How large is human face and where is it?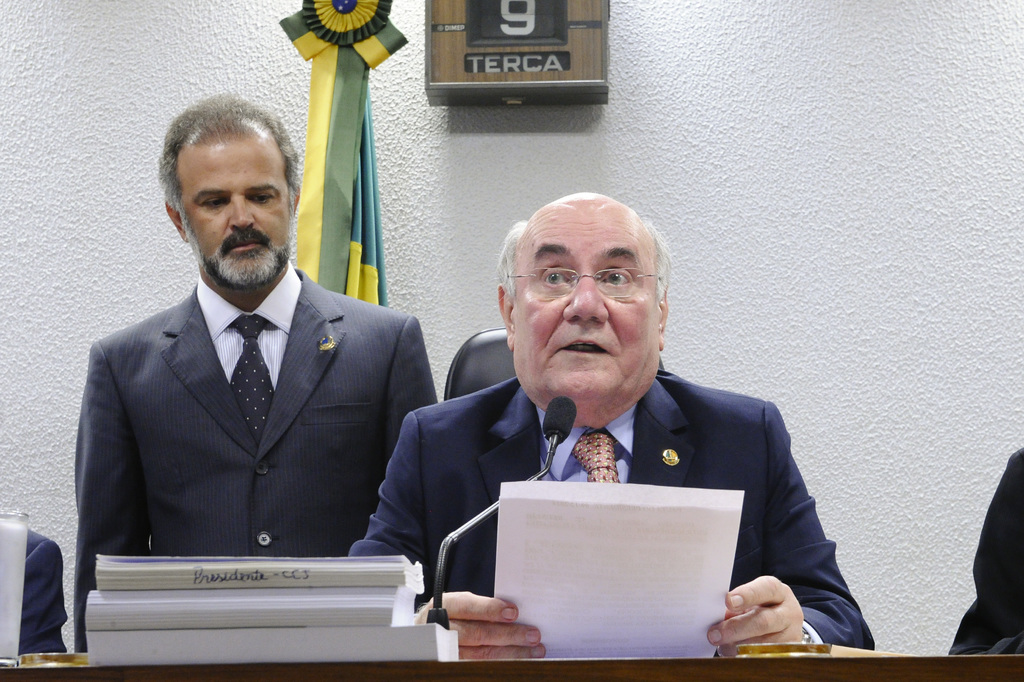
Bounding box: (left=514, top=216, right=665, bottom=397).
